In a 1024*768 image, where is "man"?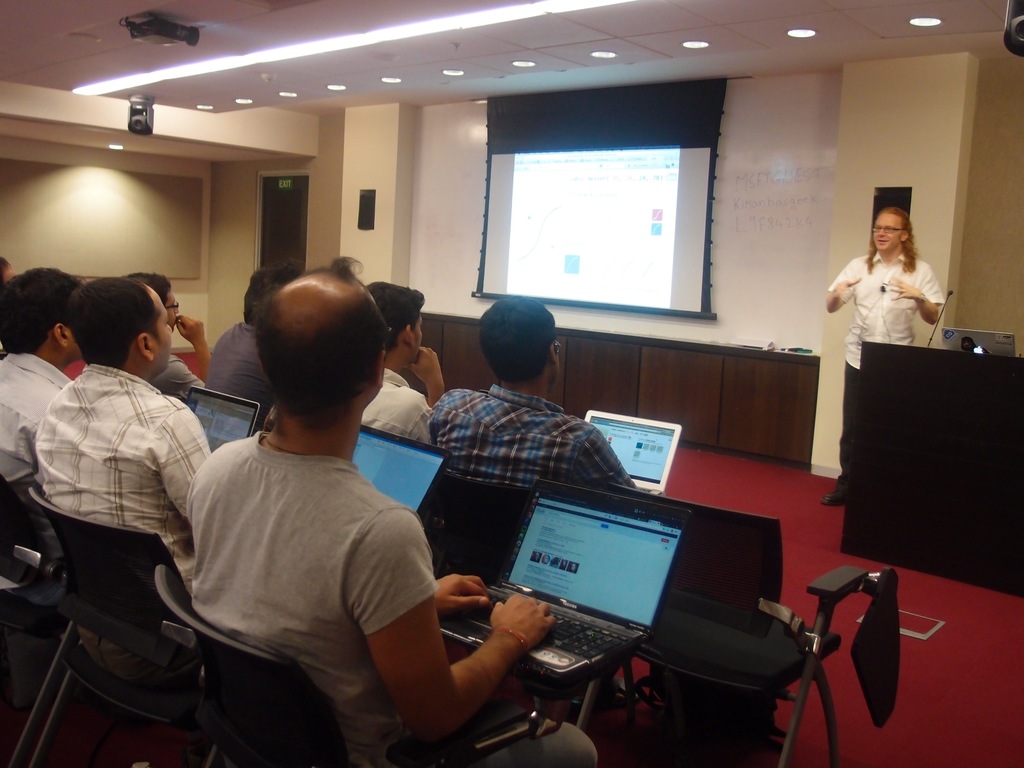
BBox(30, 275, 212, 598).
